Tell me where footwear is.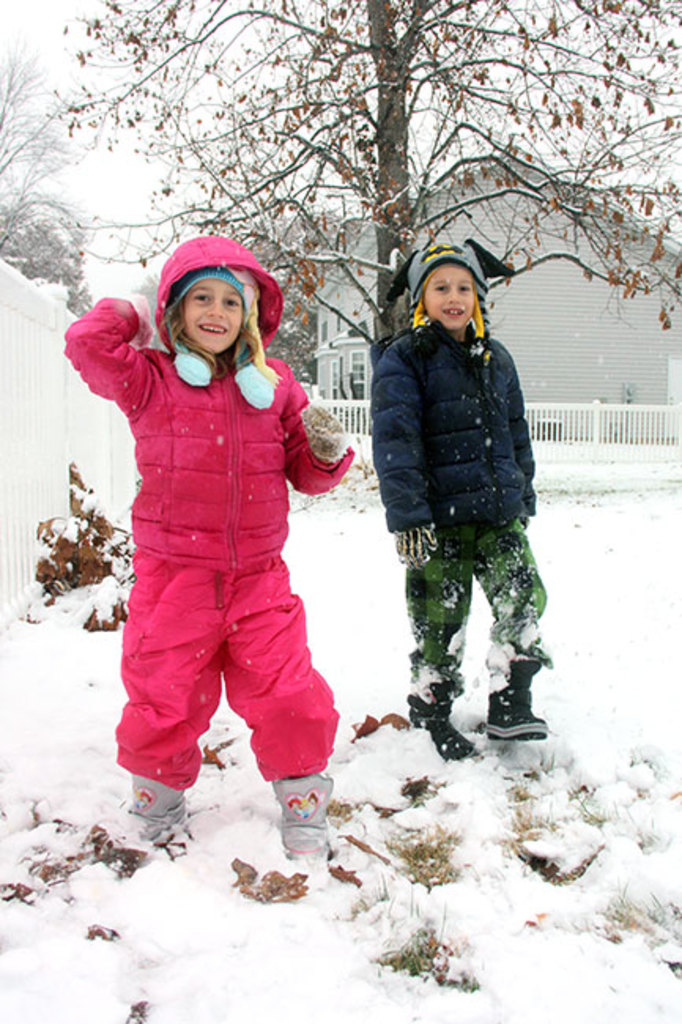
footwear is at bbox(123, 769, 186, 860).
